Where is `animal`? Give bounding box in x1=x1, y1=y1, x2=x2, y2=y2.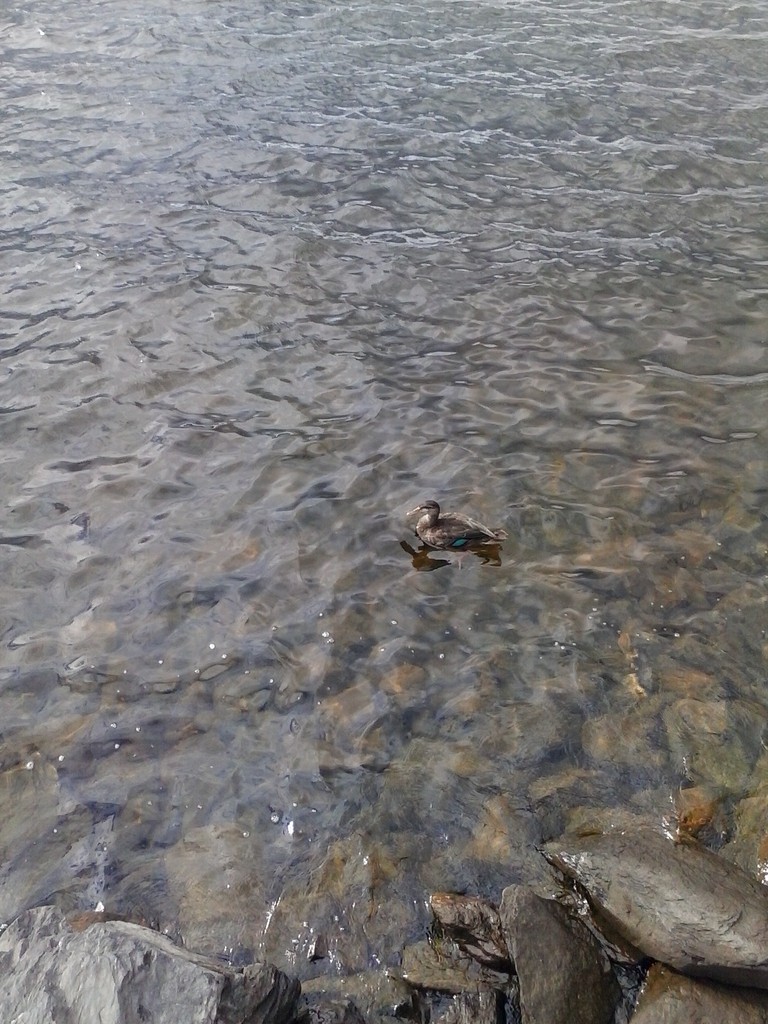
x1=409, y1=501, x2=501, y2=547.
